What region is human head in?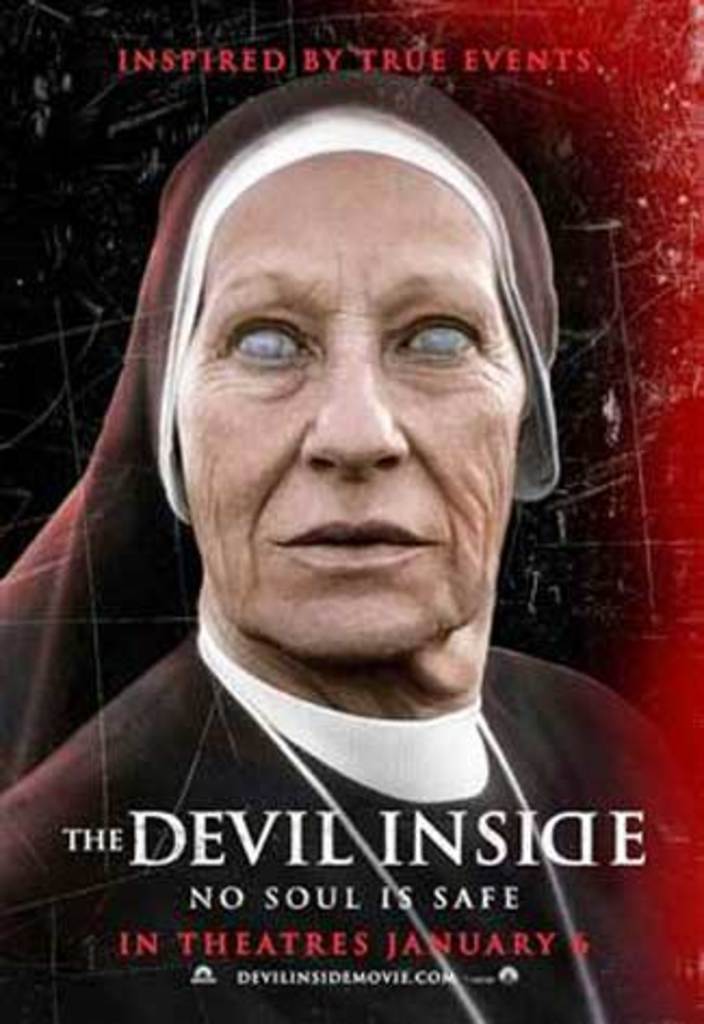
158, 69, 561, 621.
